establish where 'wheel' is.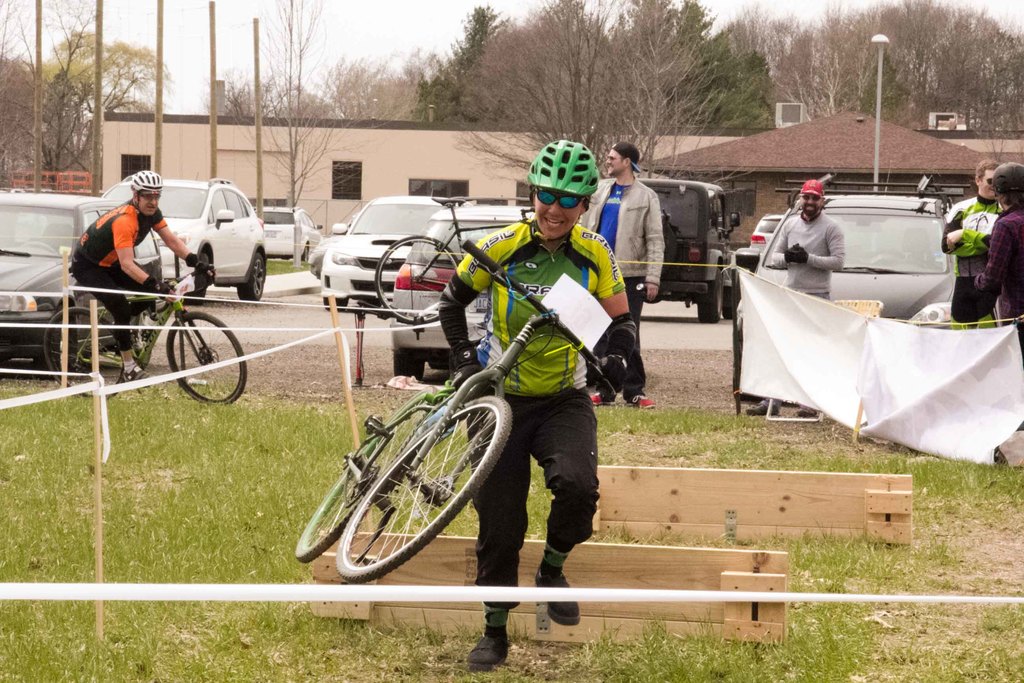
Established at region(695, 268, 720, 324).
